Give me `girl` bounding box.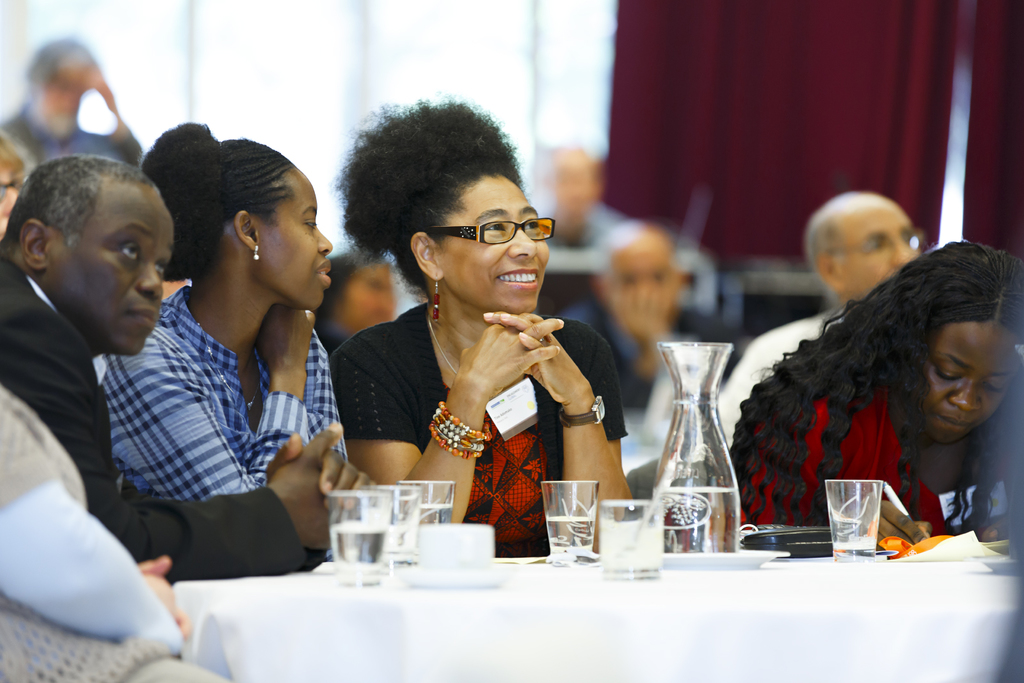
Rect(328, 88, 627, 553).
